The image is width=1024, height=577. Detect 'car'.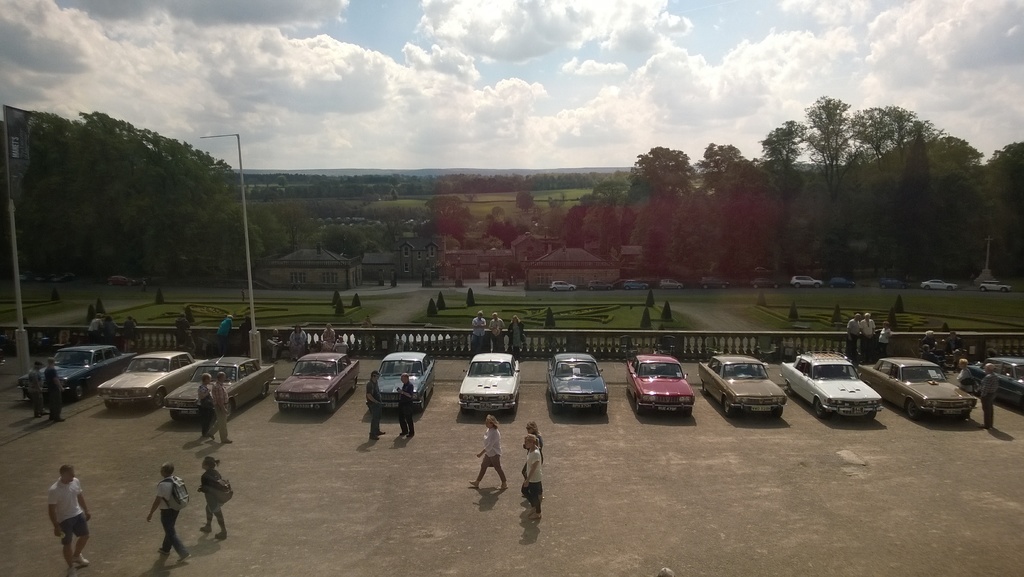
Detection: 456/353/516/414.
